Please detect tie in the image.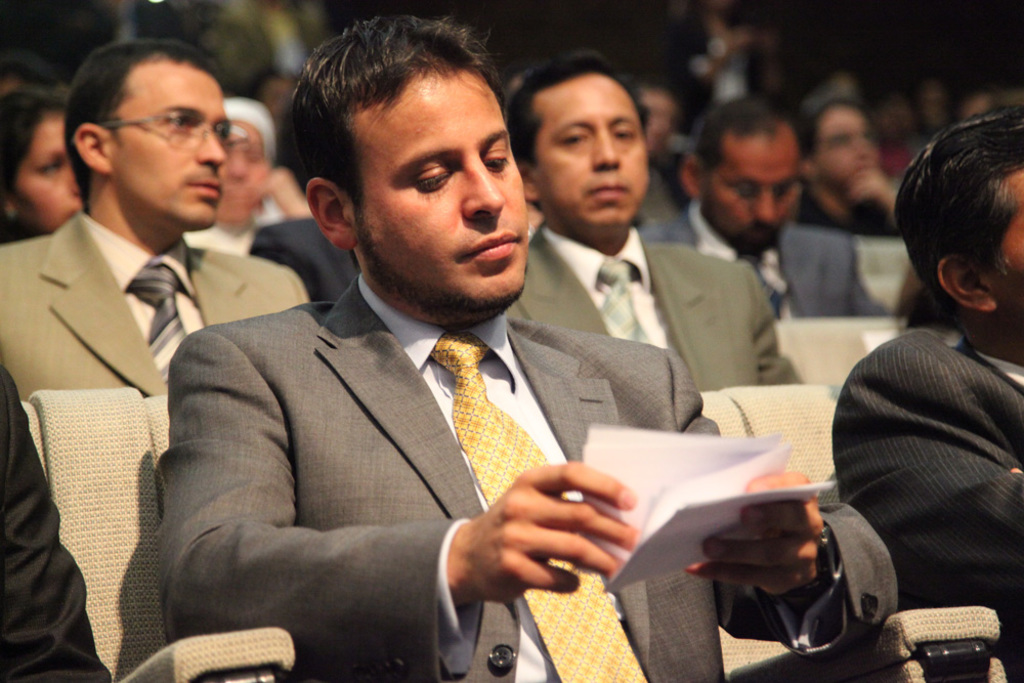
region(424, 331, 647, 682).
